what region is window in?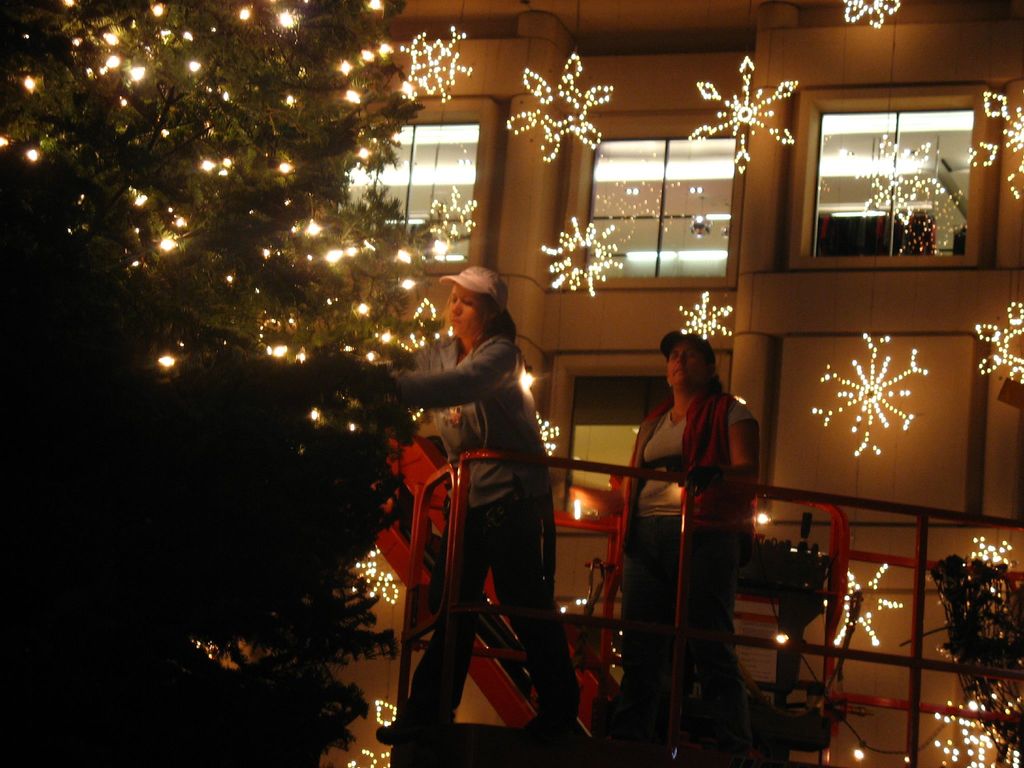
bbox=(801, 84, 977, 271).
